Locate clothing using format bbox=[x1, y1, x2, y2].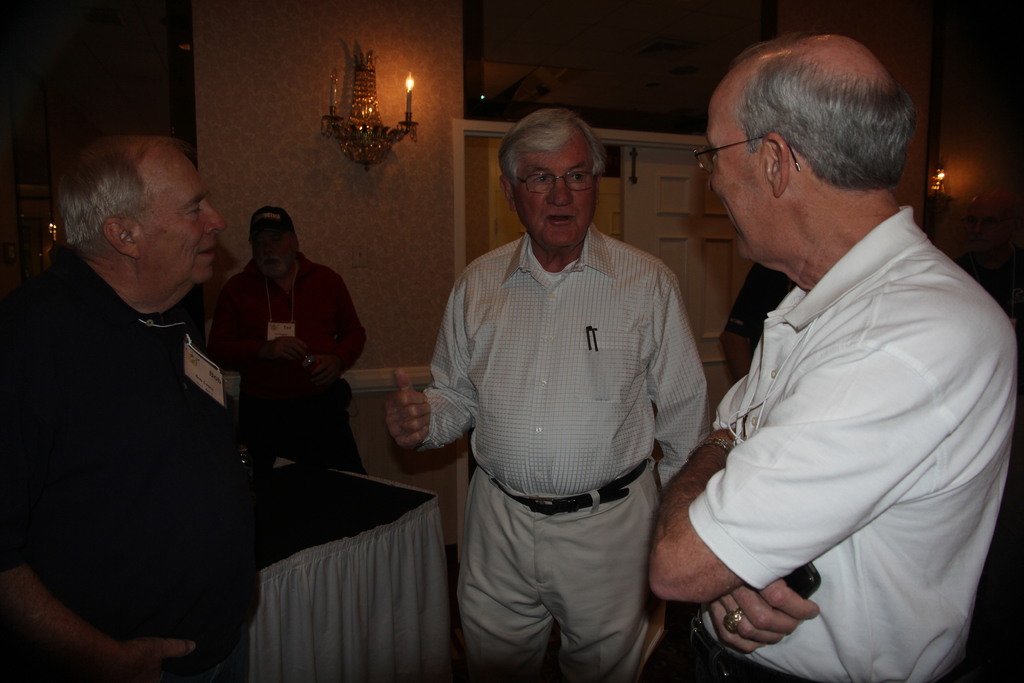
bbox=[657, 156, 1002, 670].
